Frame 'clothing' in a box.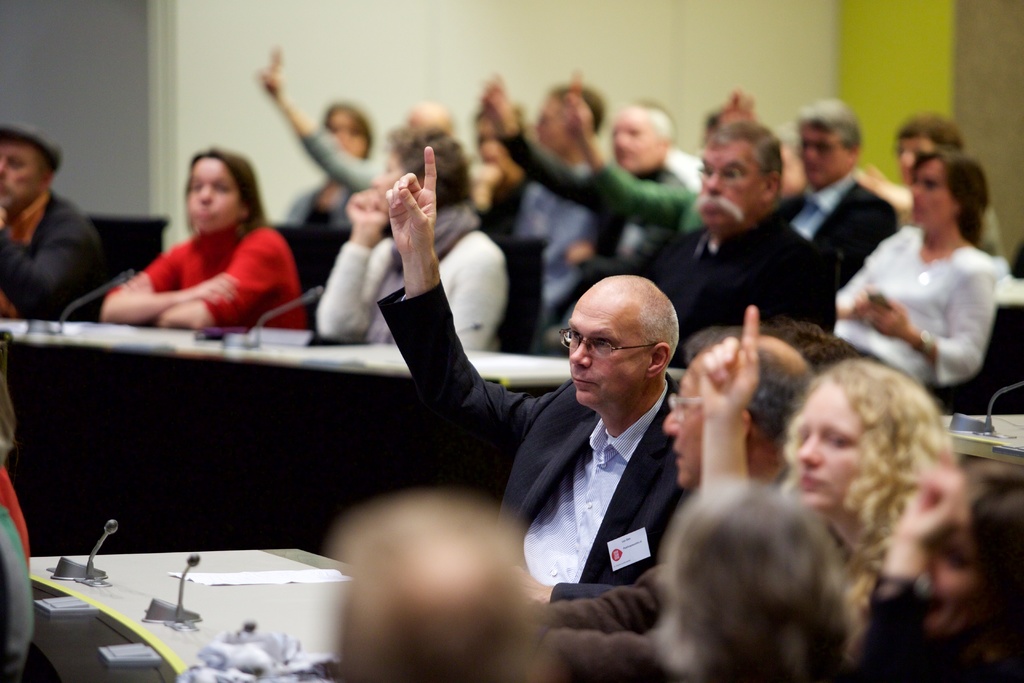
Rect(504, 158, 564, 322).
